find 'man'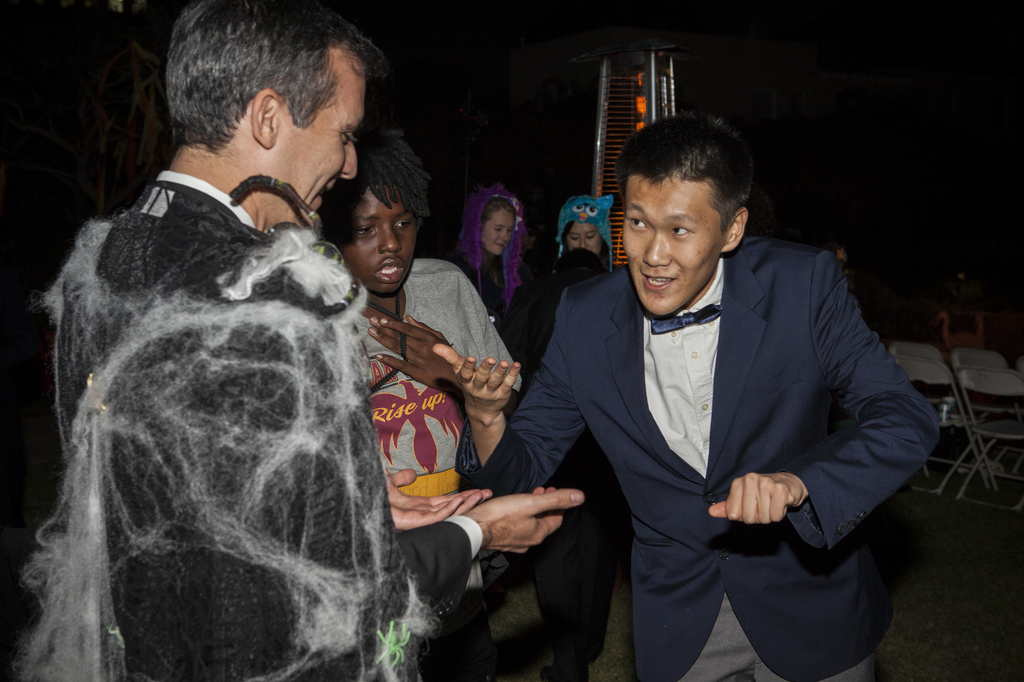
rect(430, 108, 944, 681)
